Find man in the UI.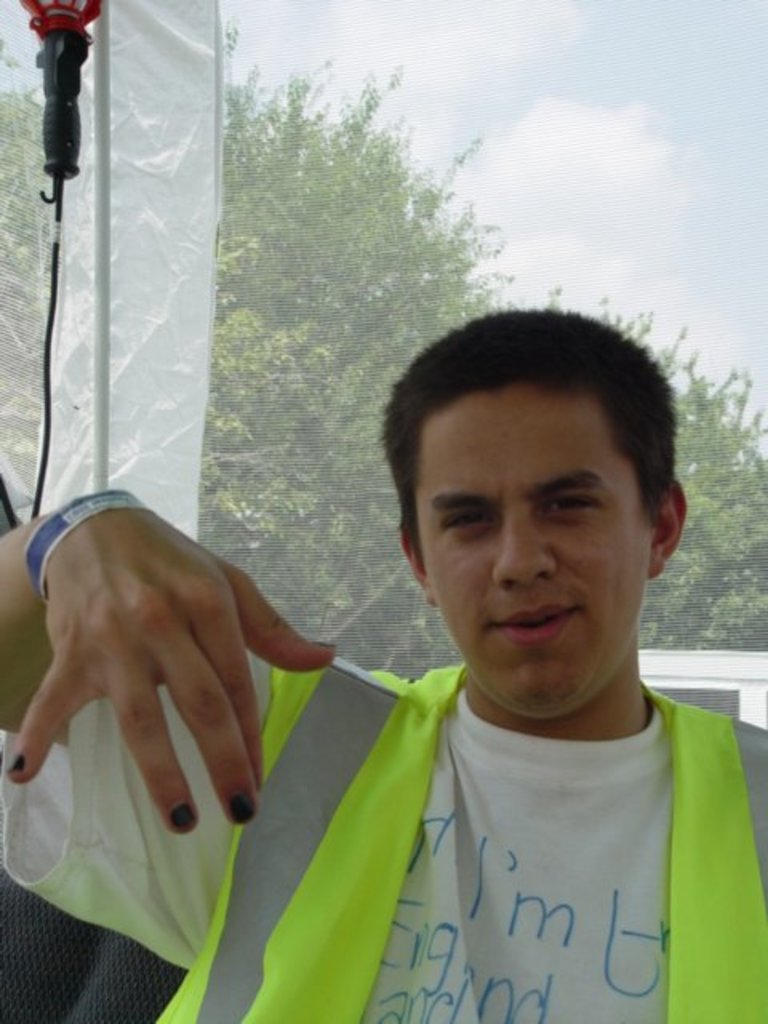
UI element at select_region(0, 304, 766, 1022).
